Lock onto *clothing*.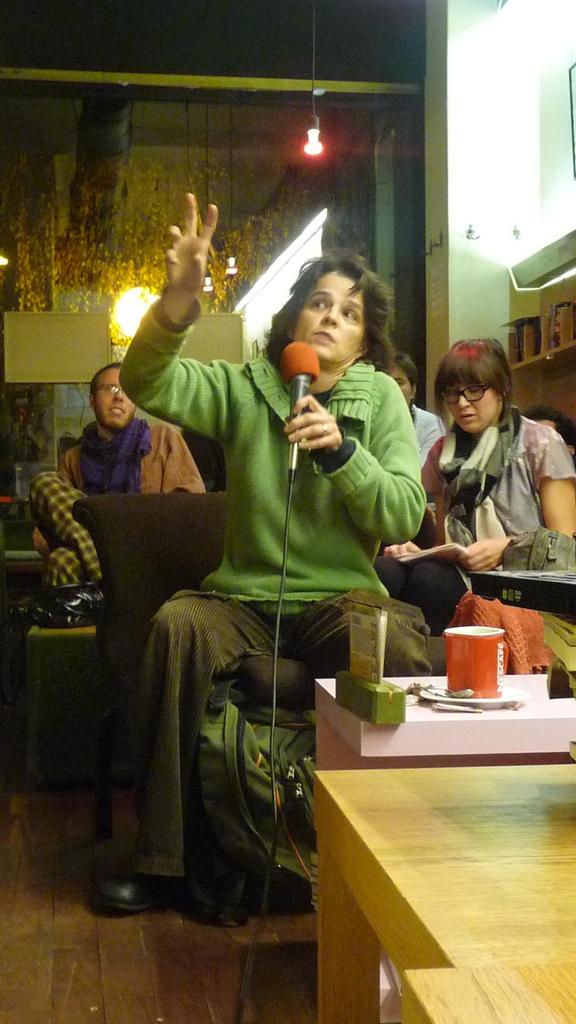
Locked: bbox=(28, 417, 205, 589).
